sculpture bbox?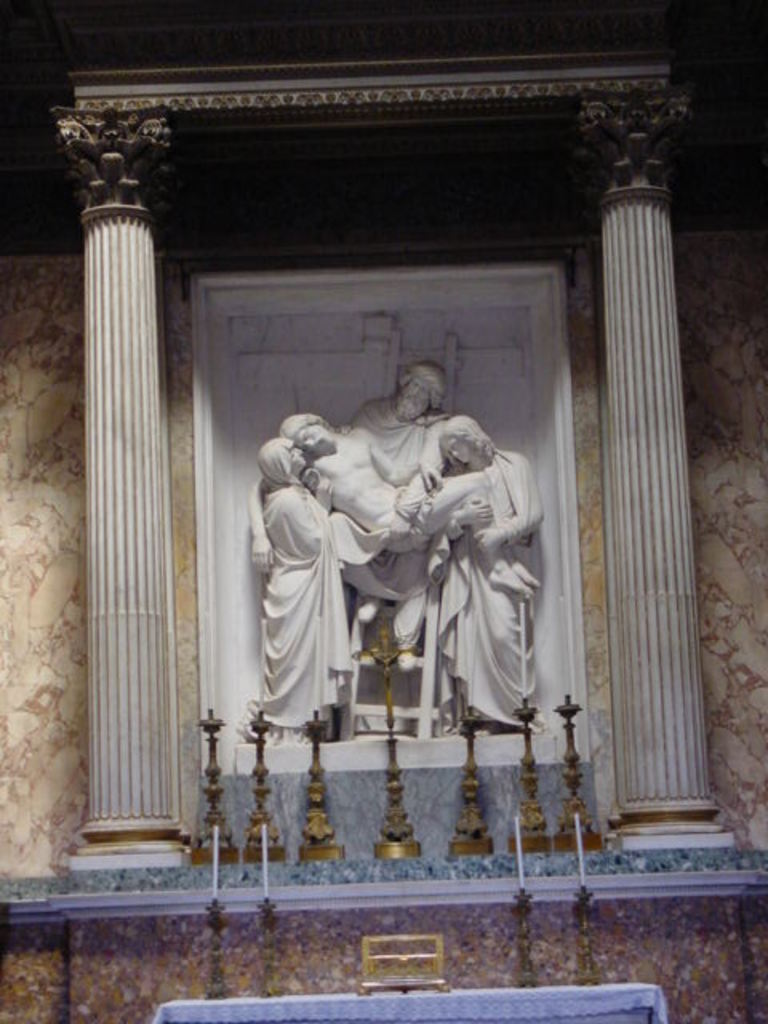
<region>211, 347, 558, 784</region>
